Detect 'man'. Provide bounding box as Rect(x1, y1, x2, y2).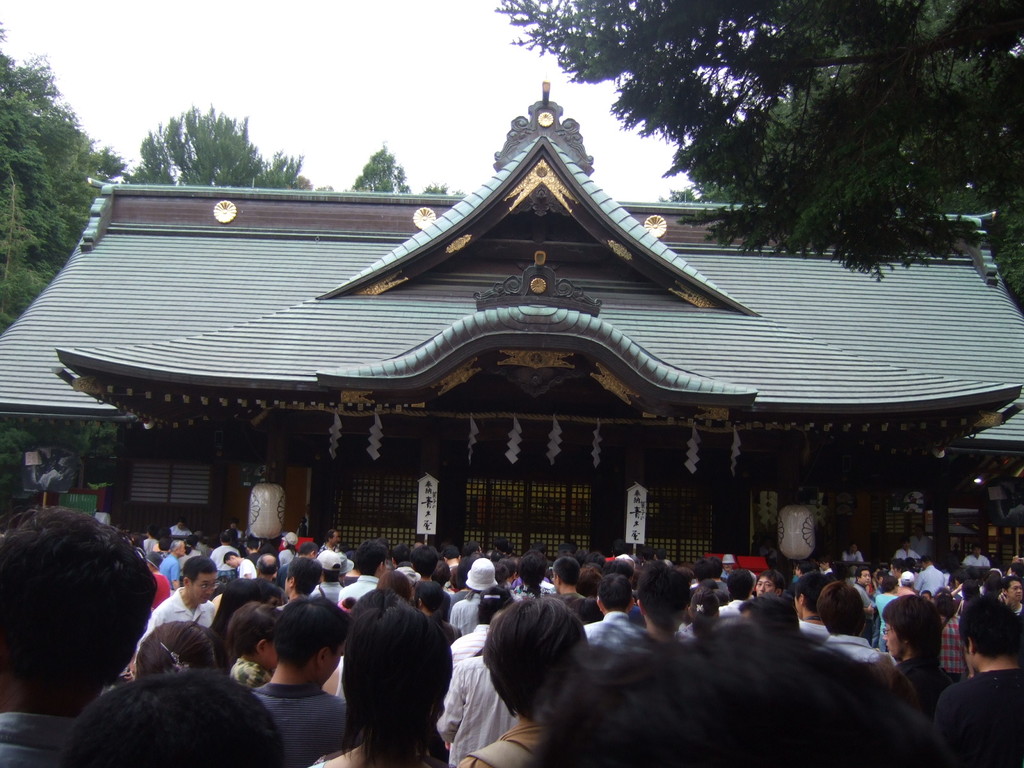
Rect(937, 598, 1023, 767).
